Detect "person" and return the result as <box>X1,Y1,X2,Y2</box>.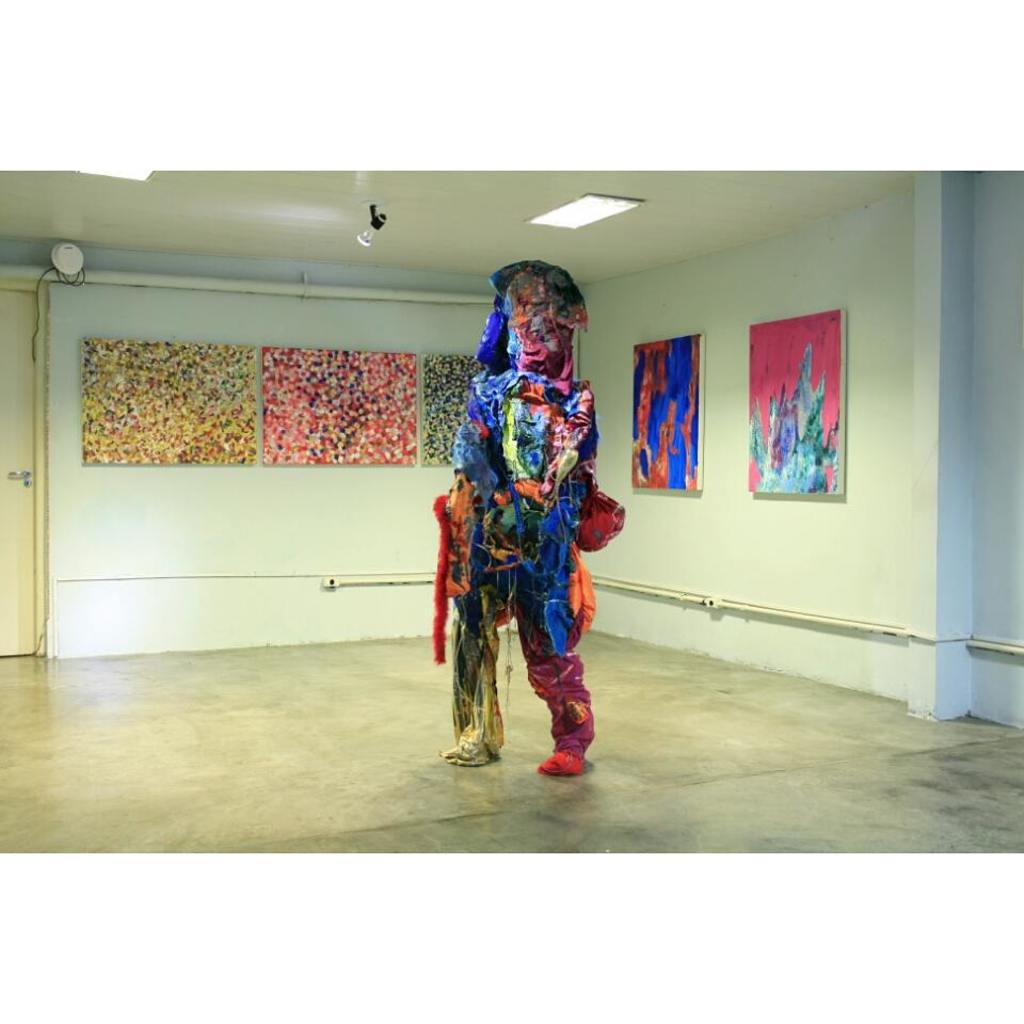
<box>430,291,638,794</box>.
